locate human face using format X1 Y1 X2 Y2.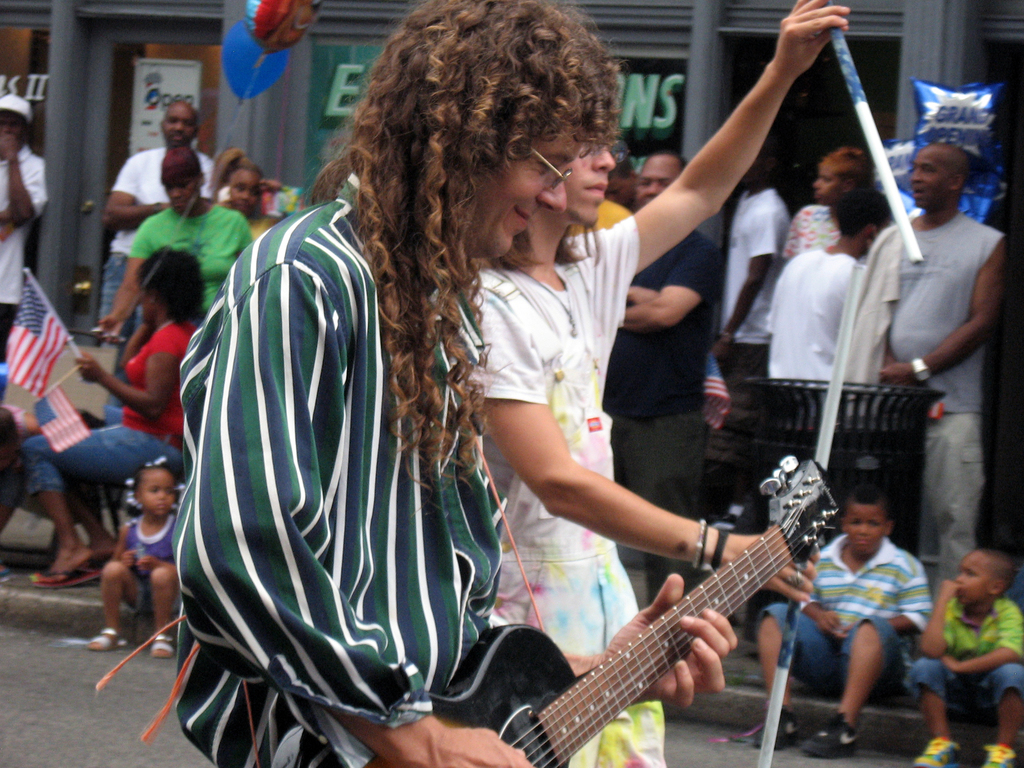
141 465 175 519.
